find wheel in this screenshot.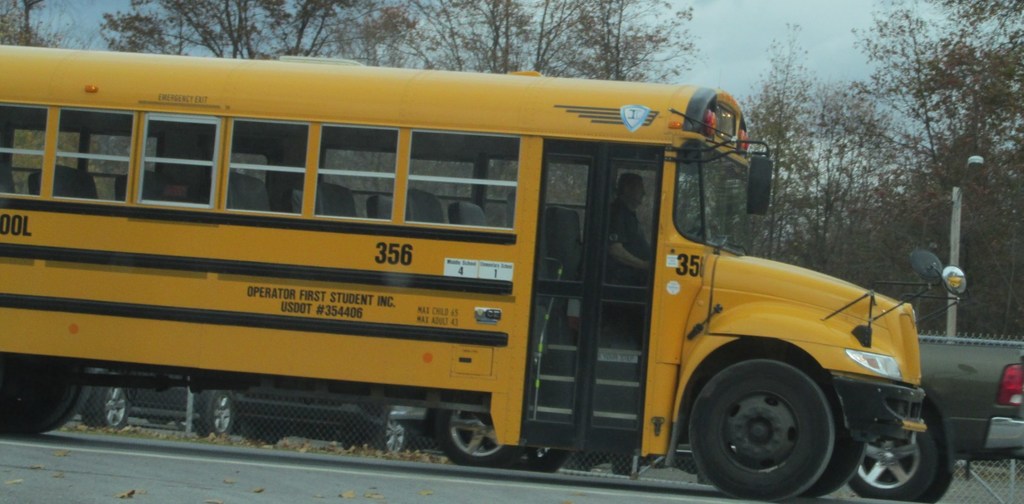
The bounding box for wheel is [436, 405, 525, 466].
